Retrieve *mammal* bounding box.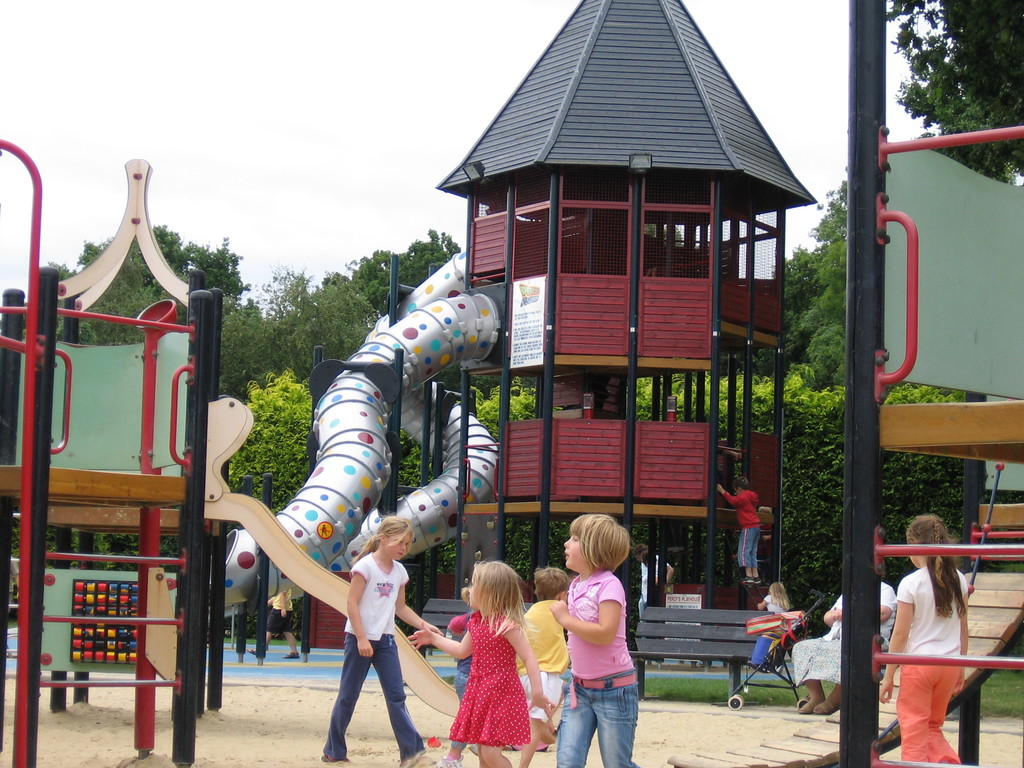
Bounding box: 633:544:678:635.
